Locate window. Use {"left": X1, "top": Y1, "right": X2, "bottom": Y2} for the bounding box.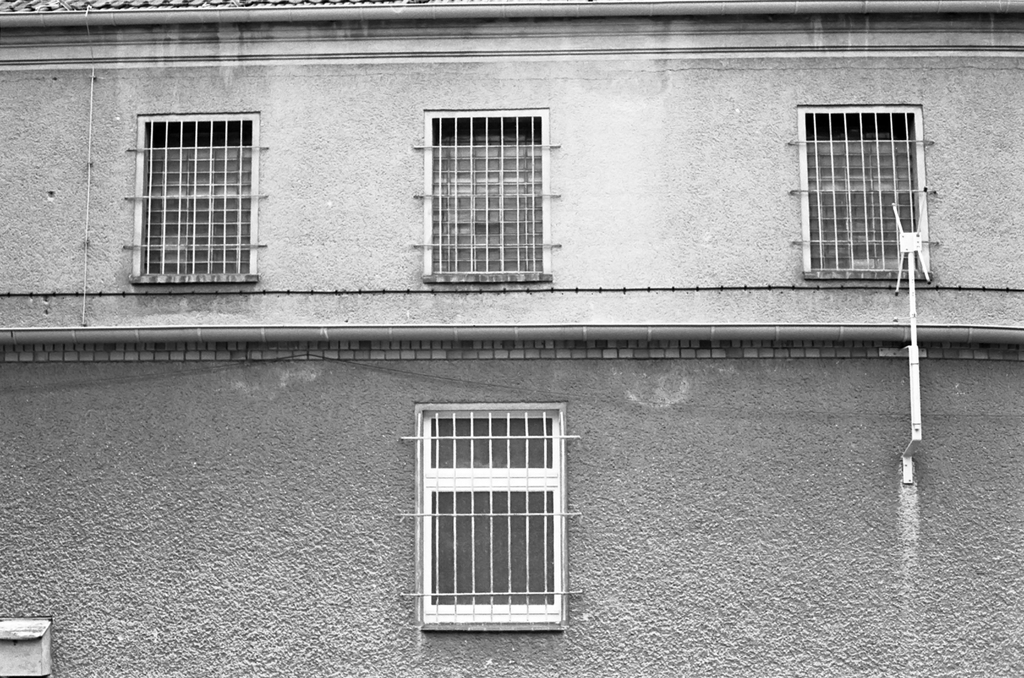
{"left": 411, "top": 107, "right": 562, "bottom": 283}.
